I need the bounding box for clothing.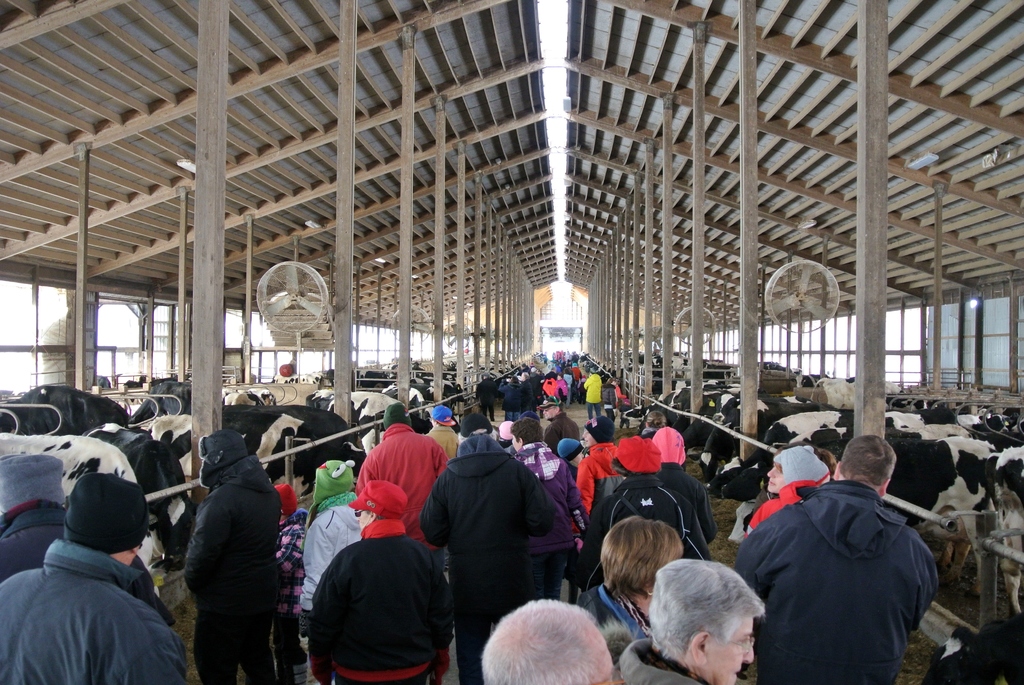
Here it is: bbox=[534, 377, 563, 404].
